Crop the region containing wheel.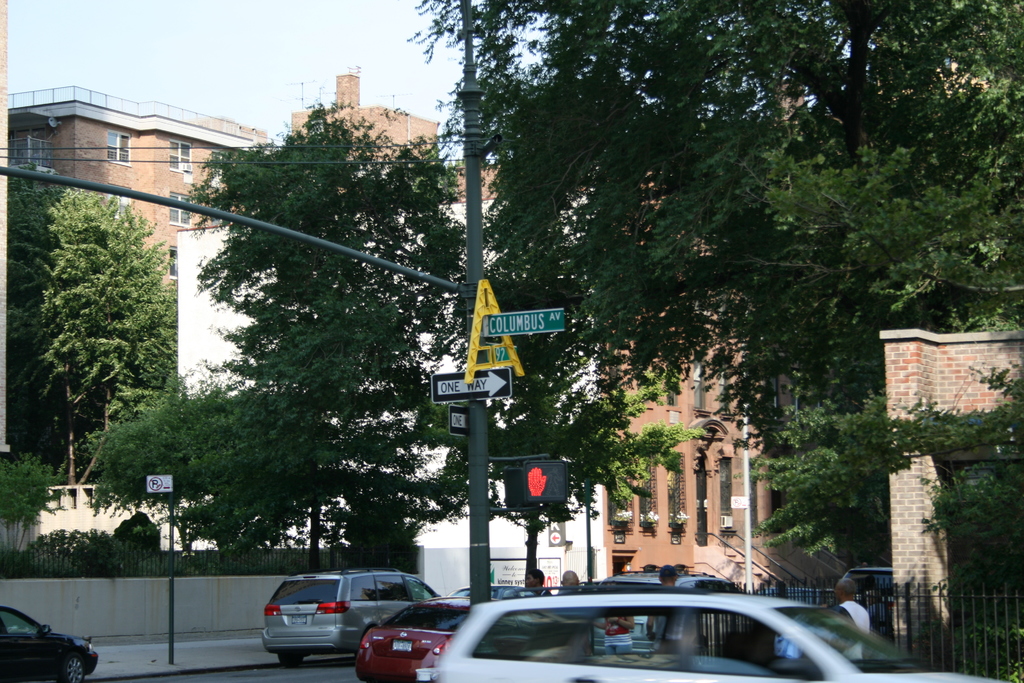
Crop region: box(55, 650, 86, 682).
